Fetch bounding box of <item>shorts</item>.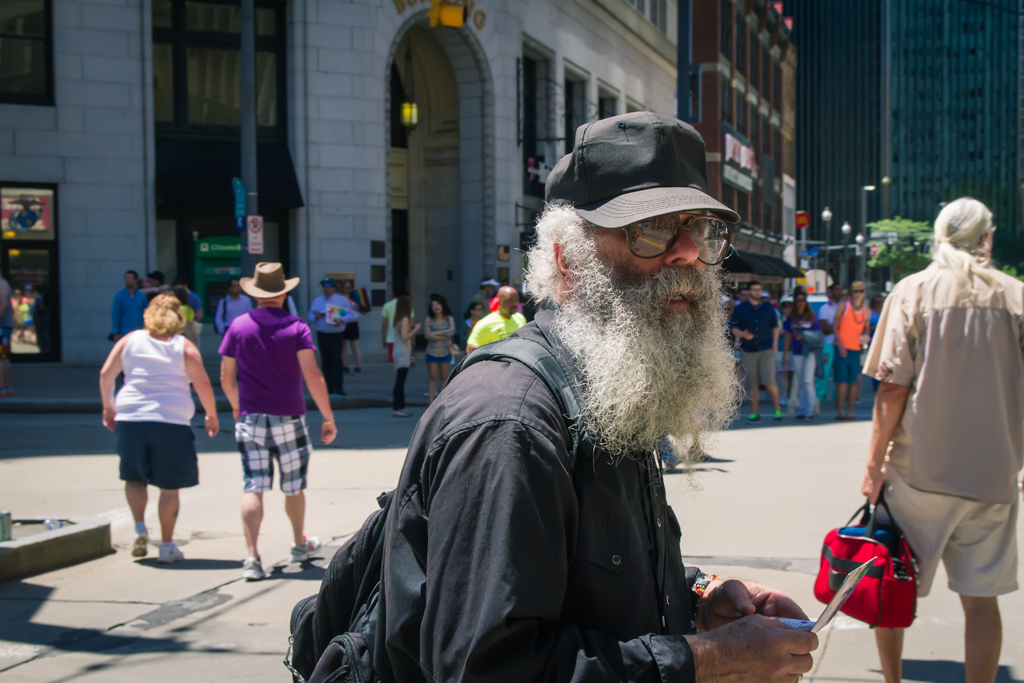
Bbox: box=[835, 348, 860, 384].
